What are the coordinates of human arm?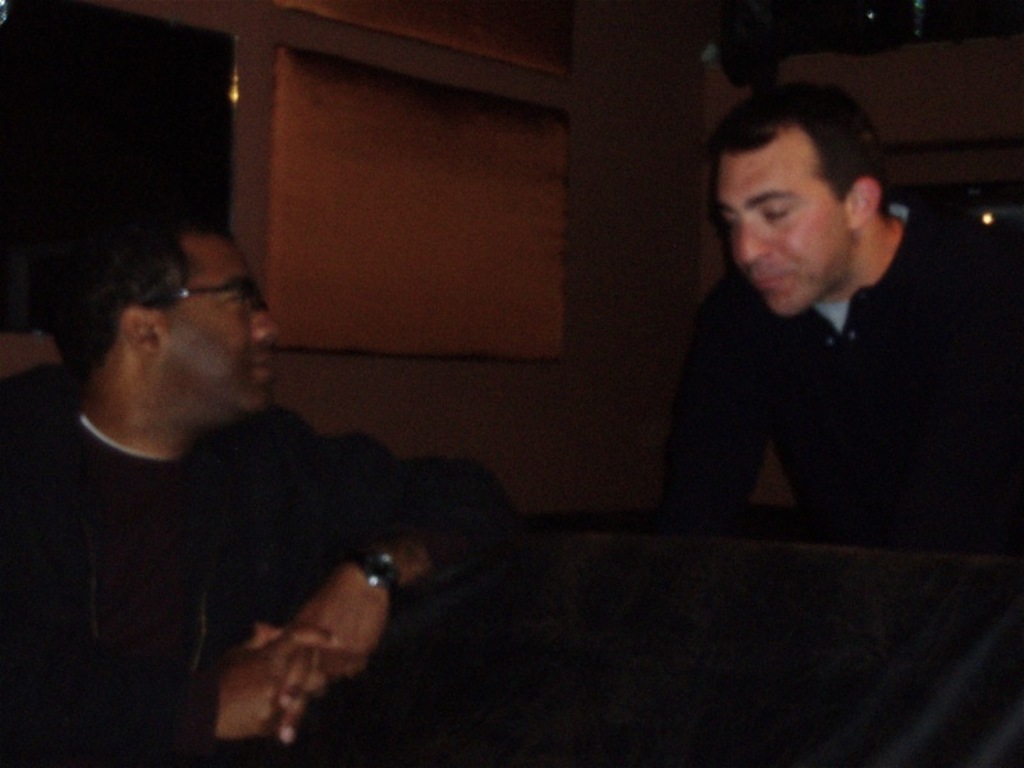
detection(209, 628, 344, 744).
